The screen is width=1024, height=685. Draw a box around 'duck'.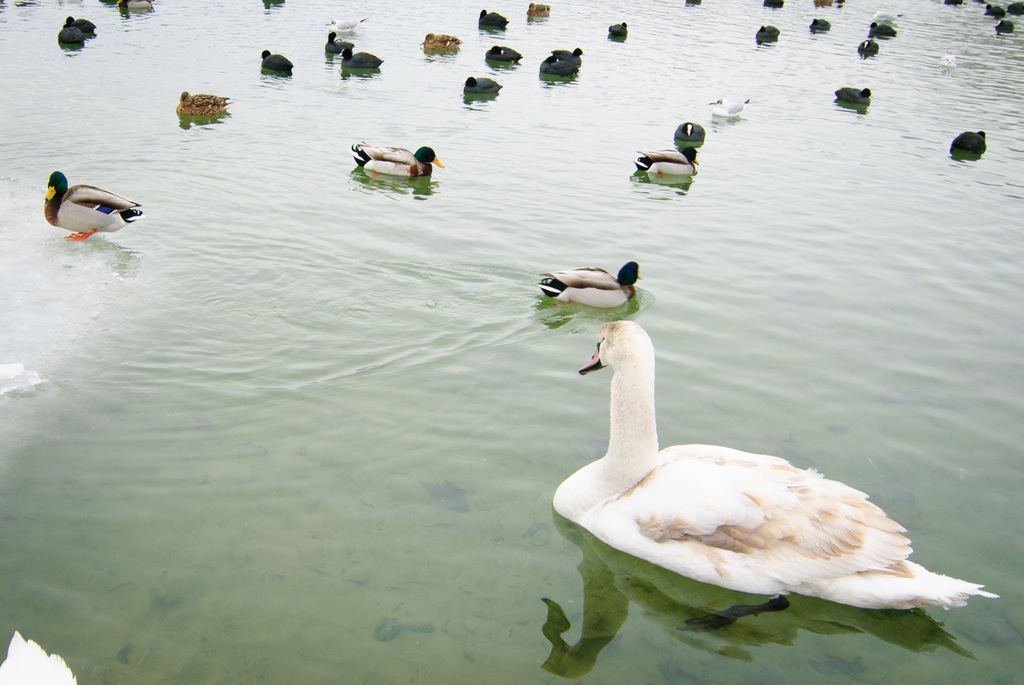
[x1=855, y1=40, x2=875, y2=52].
